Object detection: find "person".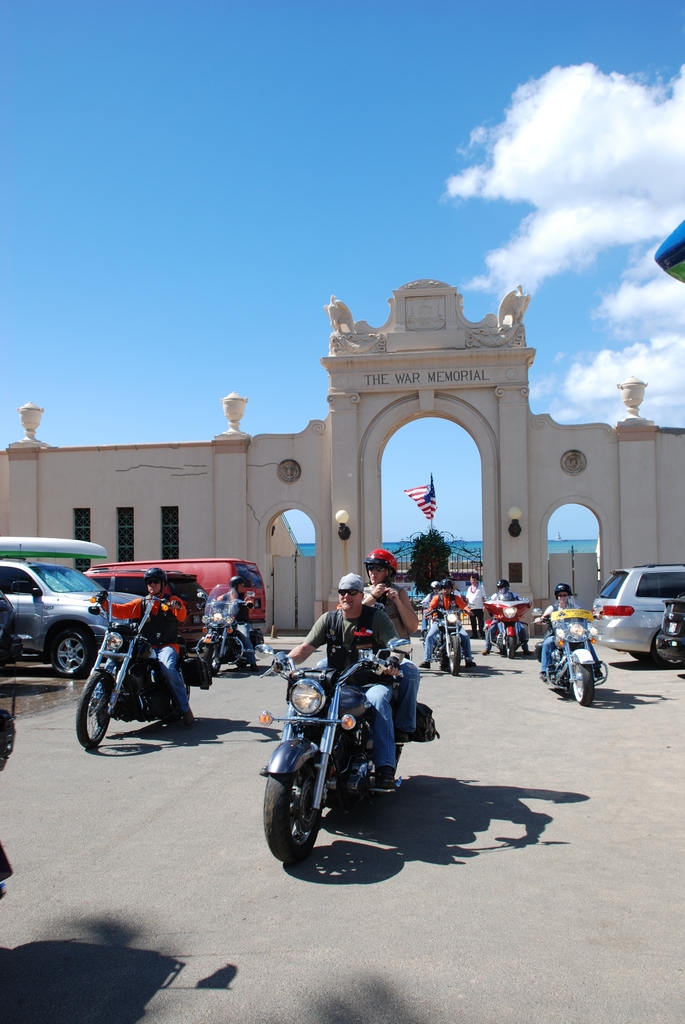
[97,564,195,731].
